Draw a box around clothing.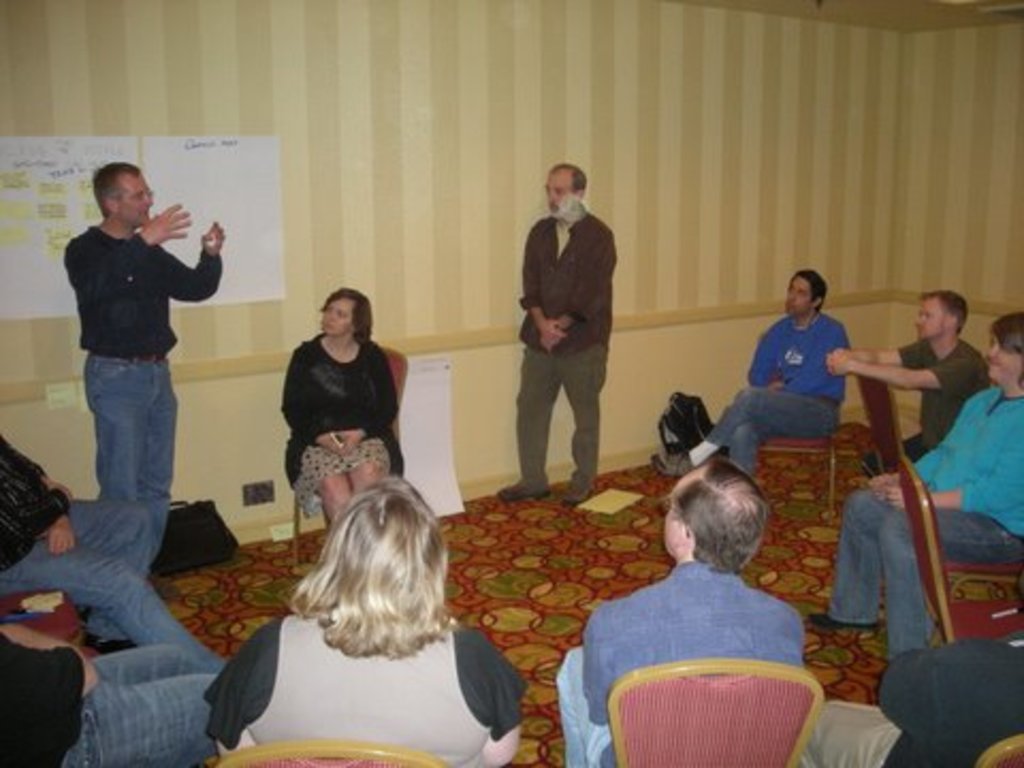
<bbox>740, 305, 841, 471</bbox>.
